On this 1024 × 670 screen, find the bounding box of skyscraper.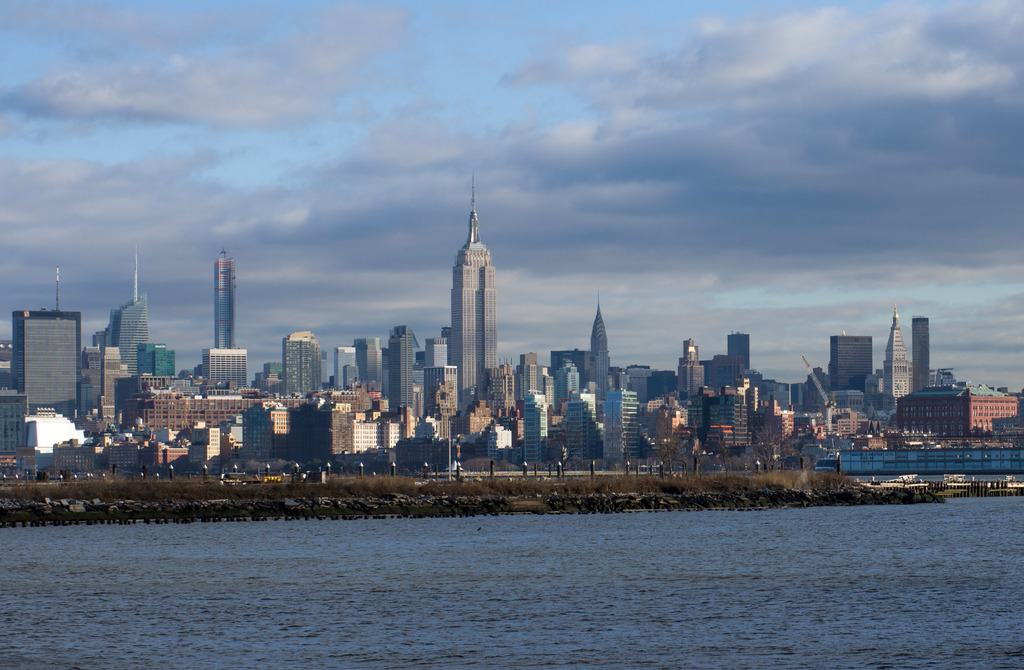
Bounding box: box=[451, 170, 496, 414].
